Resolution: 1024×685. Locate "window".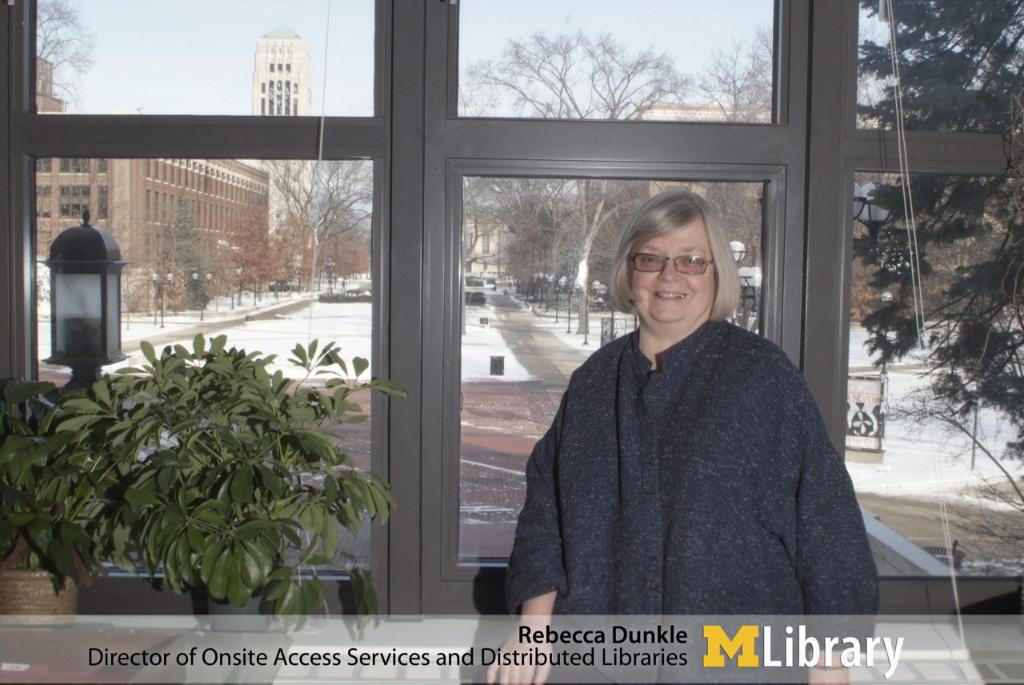
295,96,298,118.
